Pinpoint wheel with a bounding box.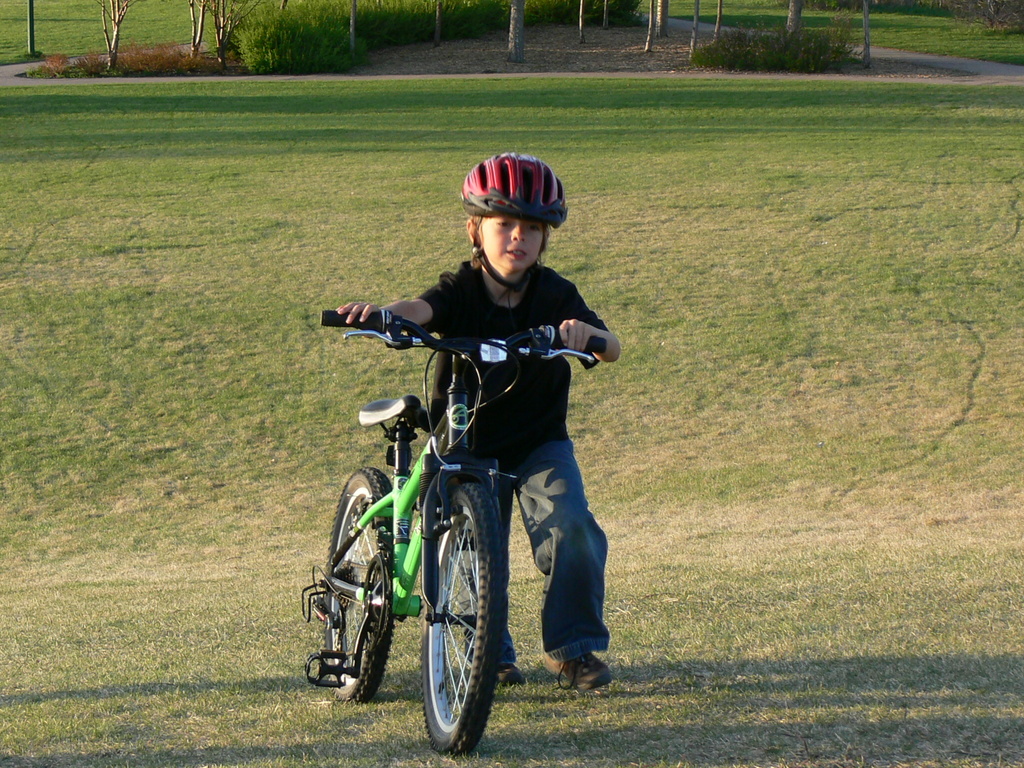
Rect(316, 467, 394, 698).
